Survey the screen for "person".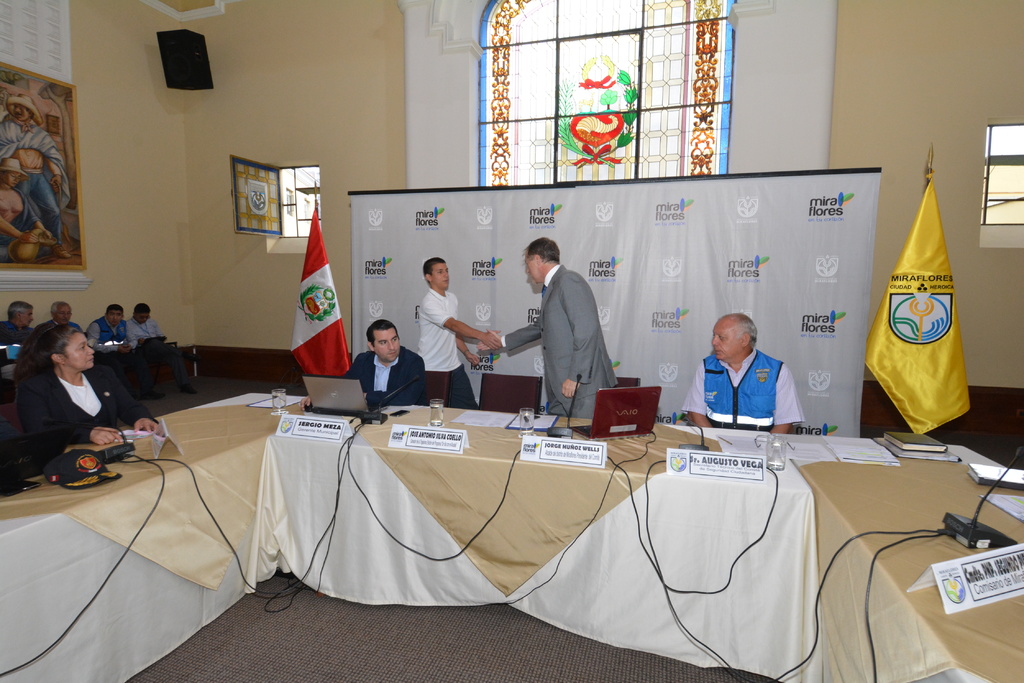
Survey found: [left=0, top=86, right=65, bottom=253].
